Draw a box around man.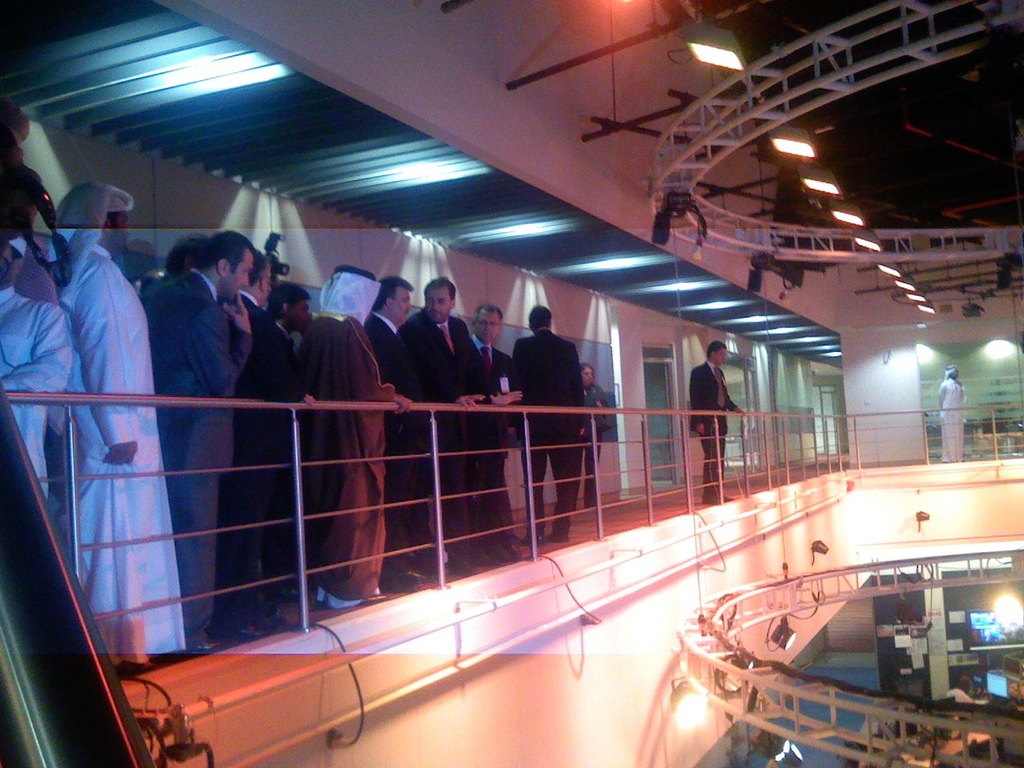
(55, 181, 189, 667).
